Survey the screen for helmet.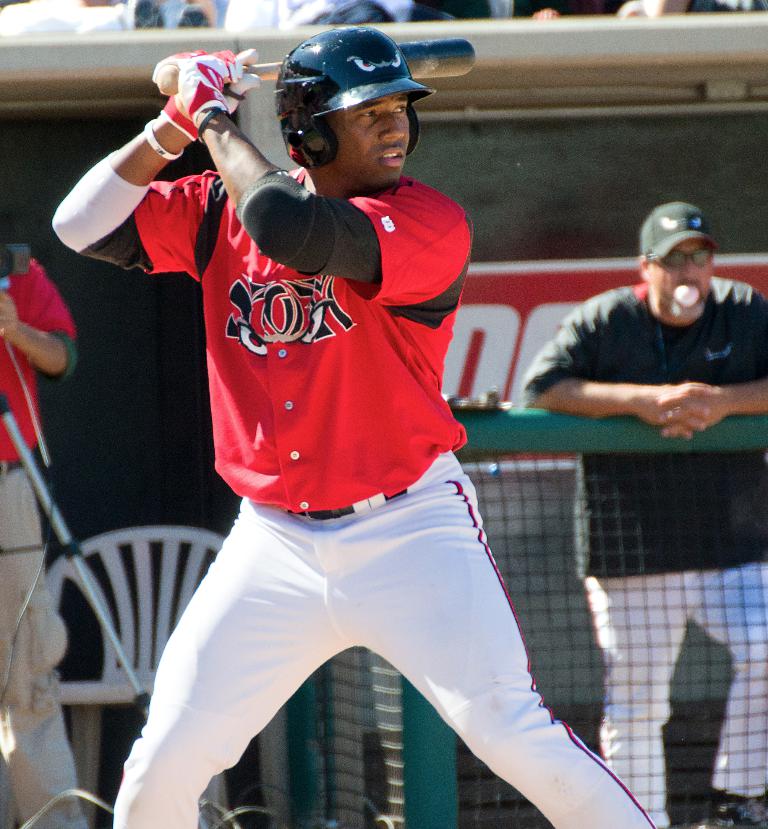
Survey found: <bbox>276, 27, 438, 168</bbox>.
